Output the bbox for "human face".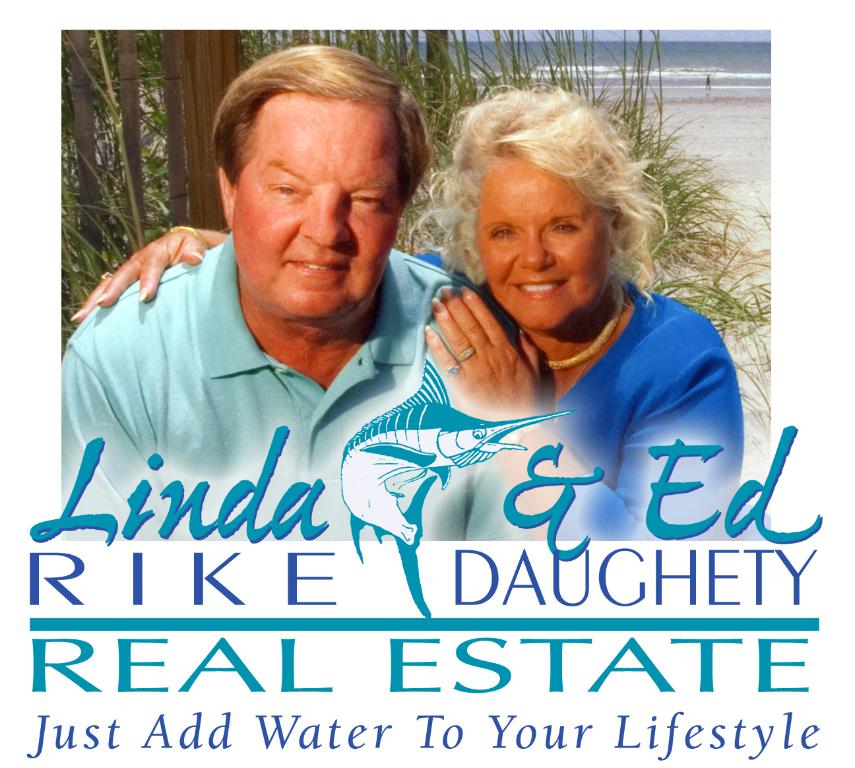
l=231, t=102, r=398, b=321.
